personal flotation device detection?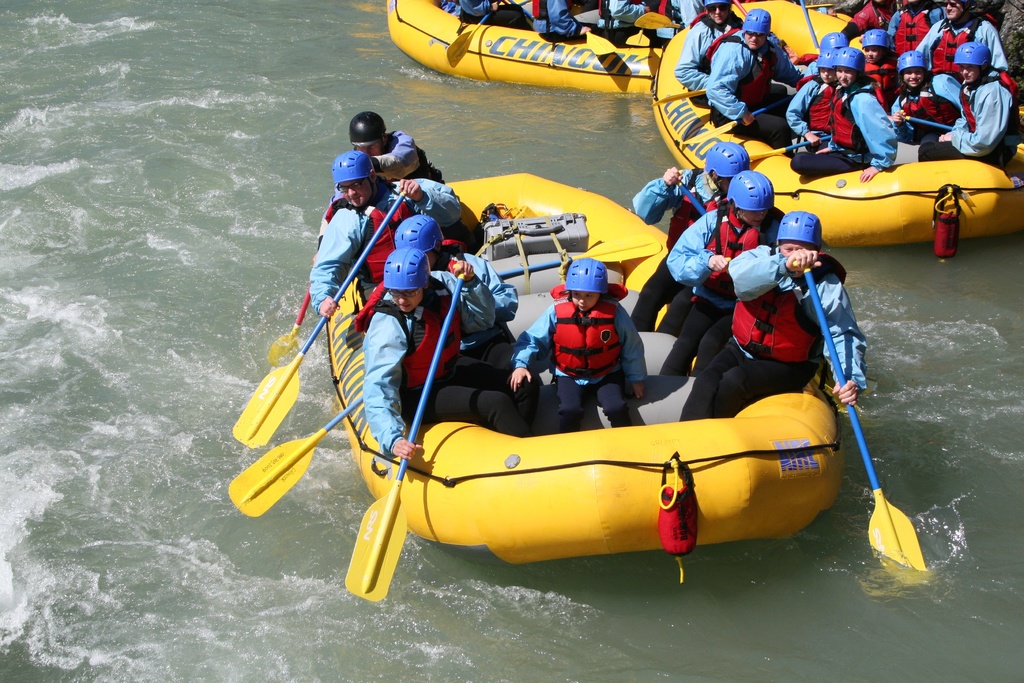
820, 81, 874, 159
